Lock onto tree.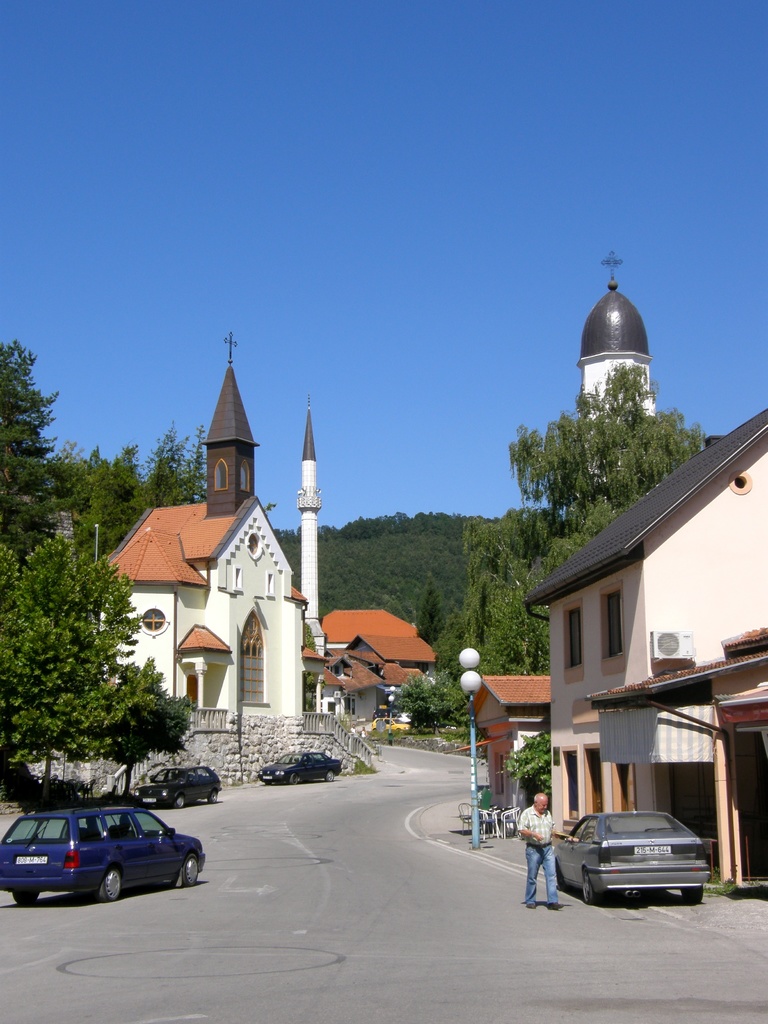
Locked: {"x1": 342, "y1": 505, "x2": 490, "y2": 568}.
